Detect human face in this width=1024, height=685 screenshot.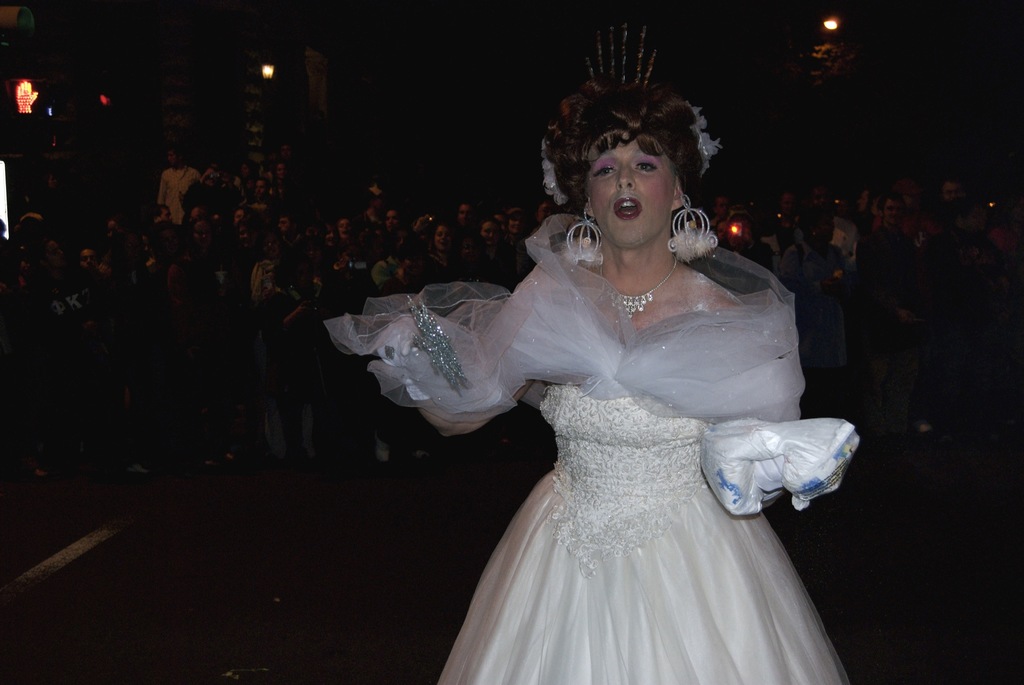
Detection: bbox=[538, 201, 552, 224].
